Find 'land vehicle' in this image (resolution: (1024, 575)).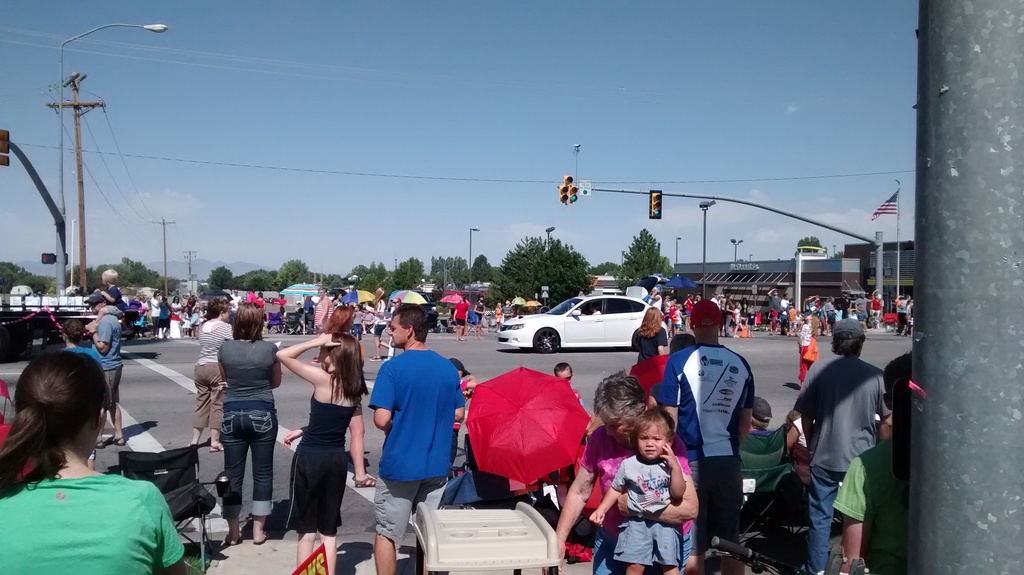
296:295:335:309.
